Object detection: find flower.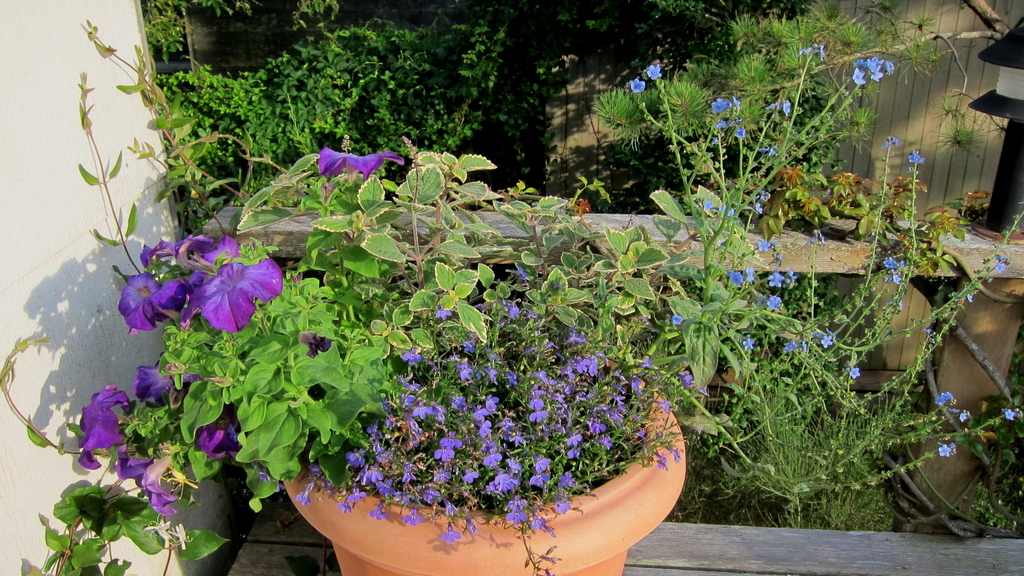
l=135, t=450, r=175, b=517.
